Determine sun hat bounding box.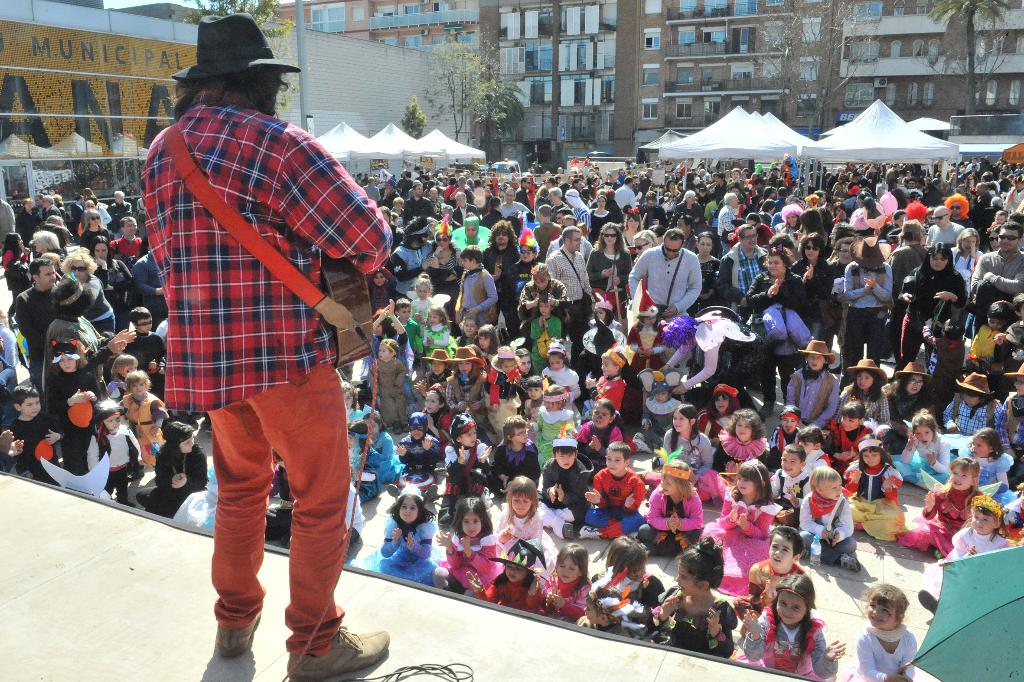
Determined: bbox=[168, 13, 302, 92].
